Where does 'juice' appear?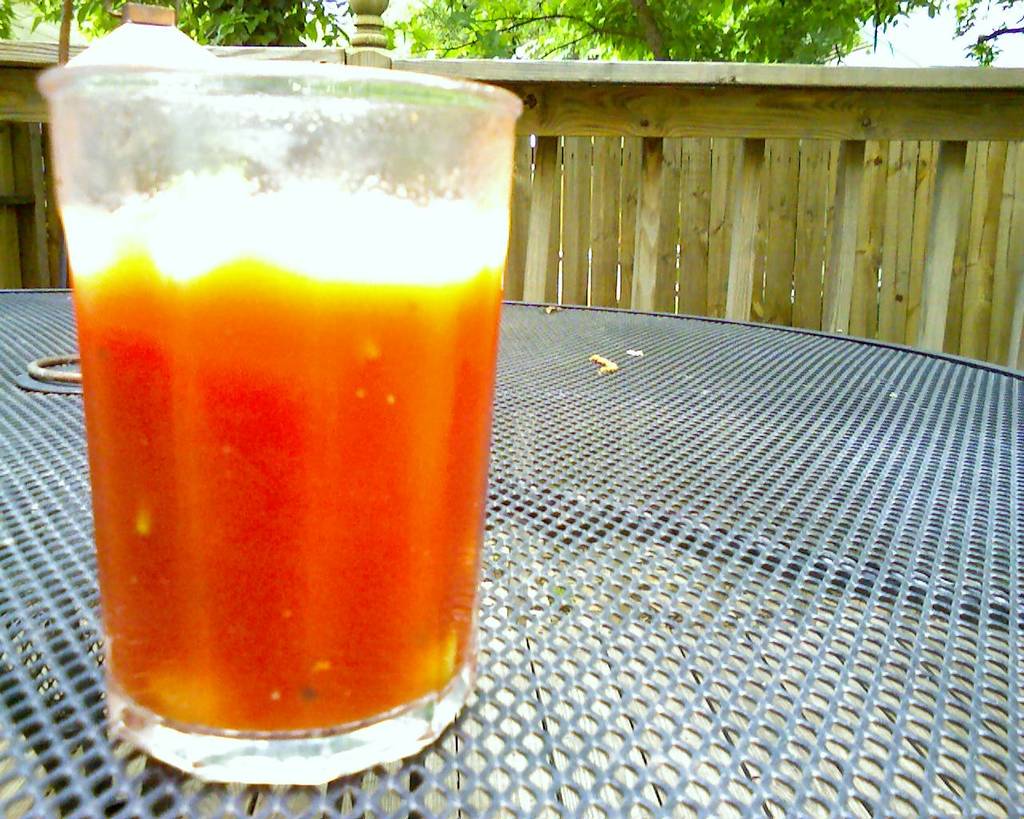
Appears at <region>66, 224, 504, 733</region>.
